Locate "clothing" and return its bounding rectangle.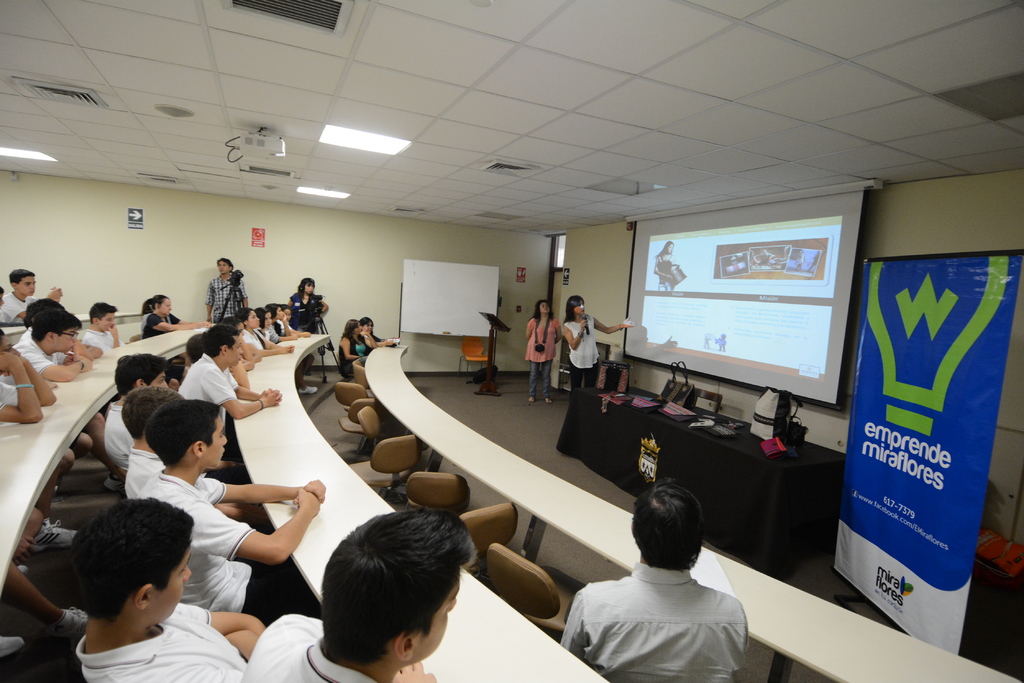
box(142, 312, 181, 337).
